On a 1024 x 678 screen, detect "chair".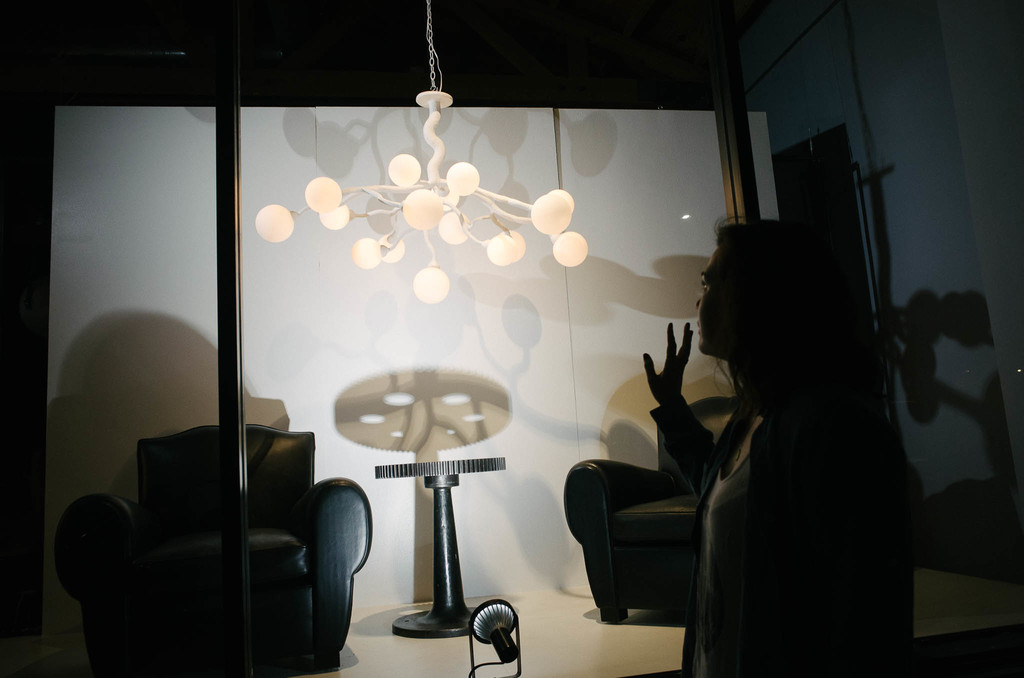
bbox=(559, 392, 709, 646).
